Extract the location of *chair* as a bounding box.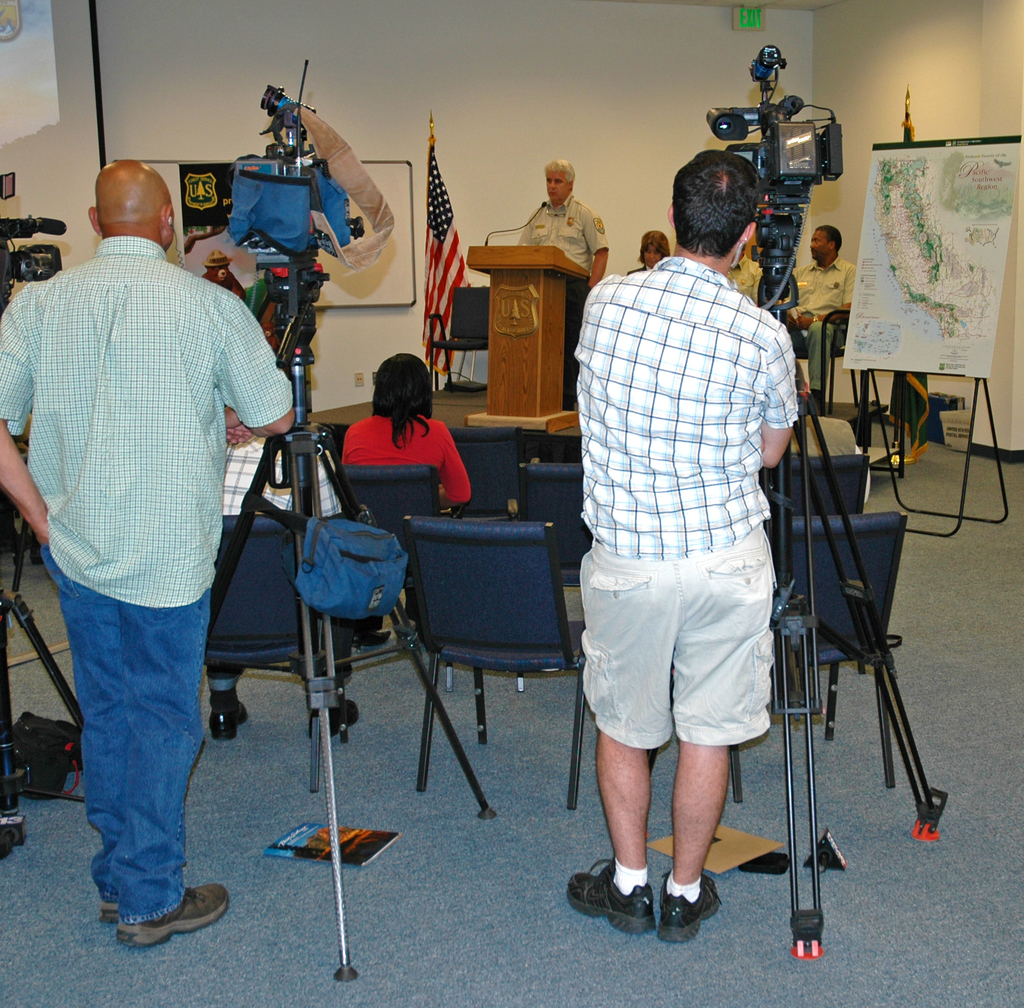
box=[337, 459, 437, 517].
